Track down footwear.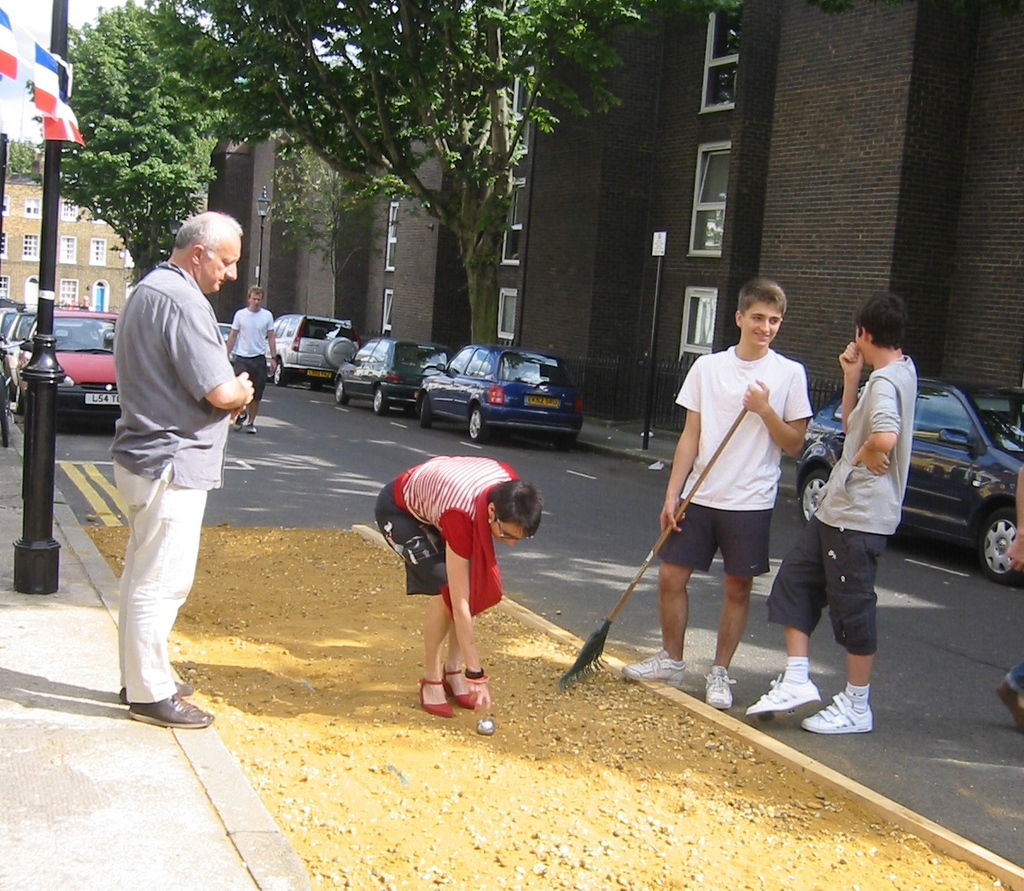
Tracked to rect(710, 662, 740, 713).
